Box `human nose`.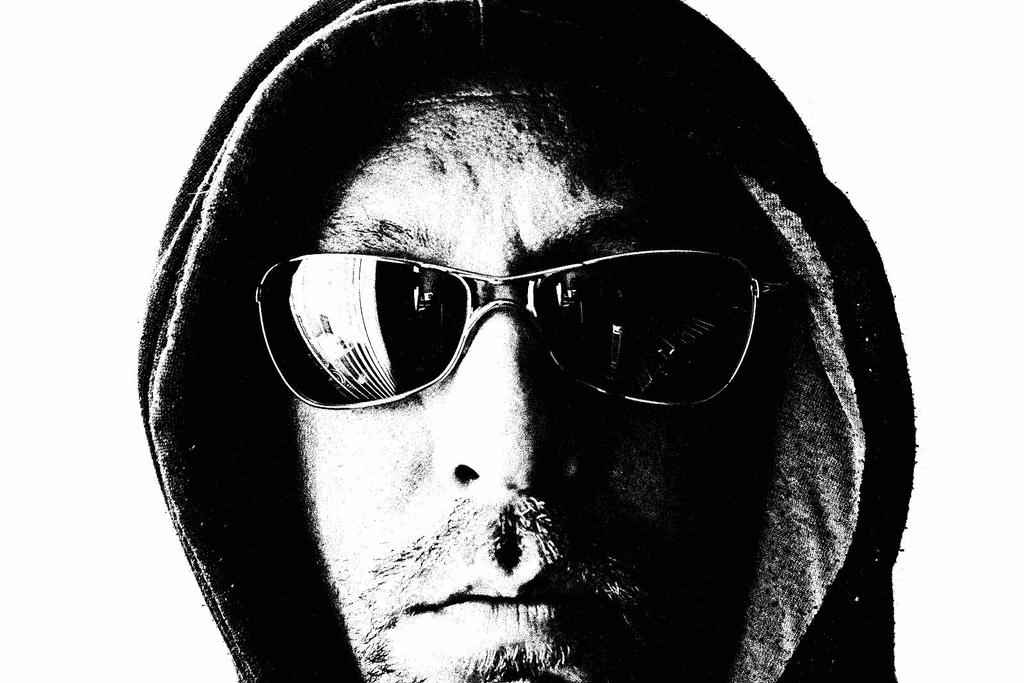
428/307/595/500.
